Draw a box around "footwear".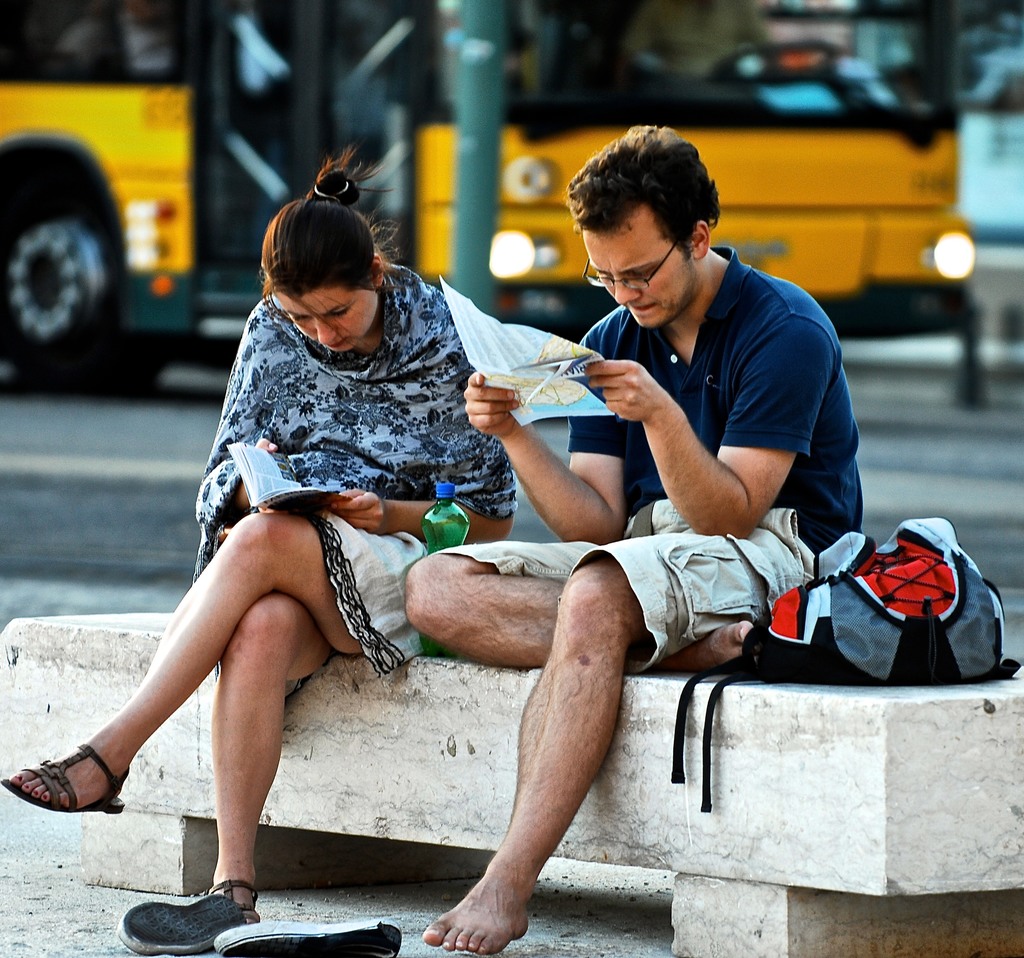
l=17, t=738, r=106, b=838.
